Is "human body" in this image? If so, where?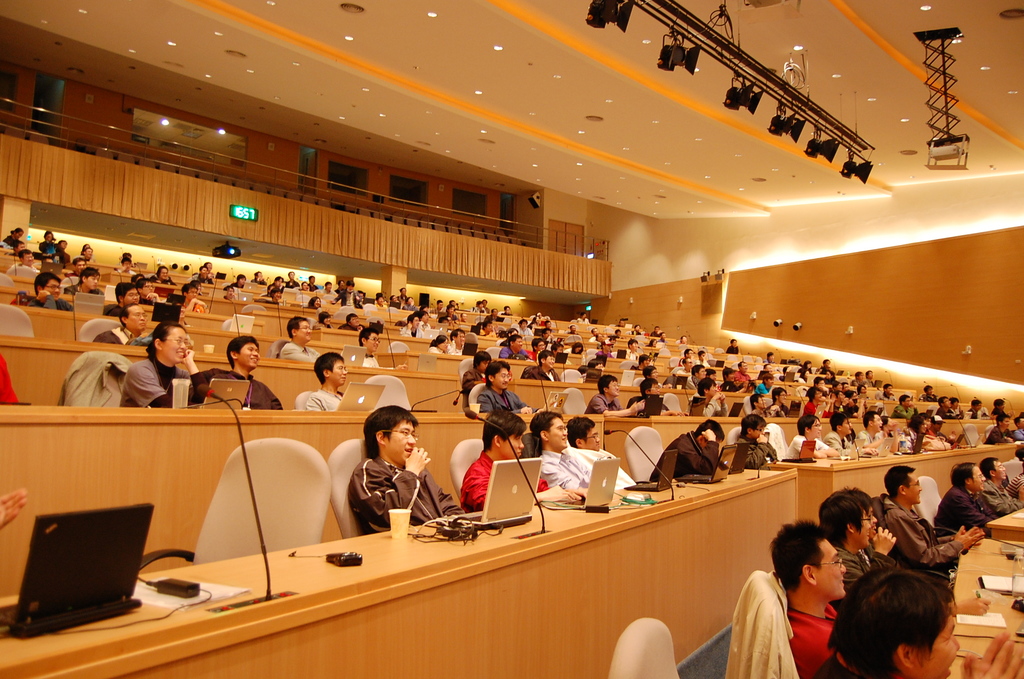
Yes, at {"x1": 826, "y1": 416, "x2": 883, "y2": 454}.
